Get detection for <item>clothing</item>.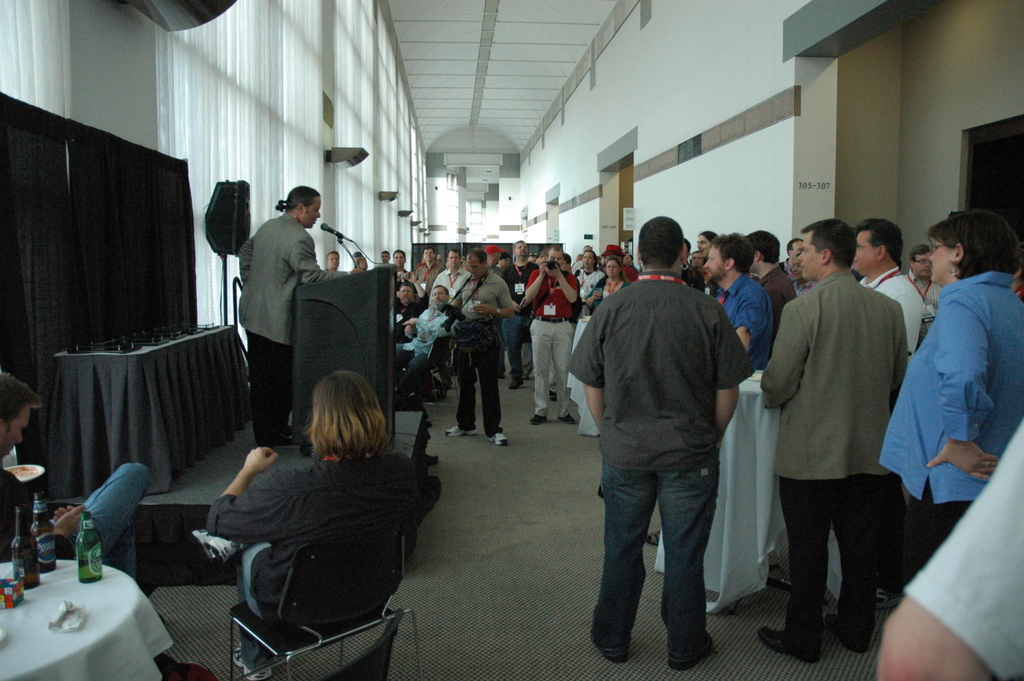
Detection: (left=910, top=267, right=945, bottom=353).
